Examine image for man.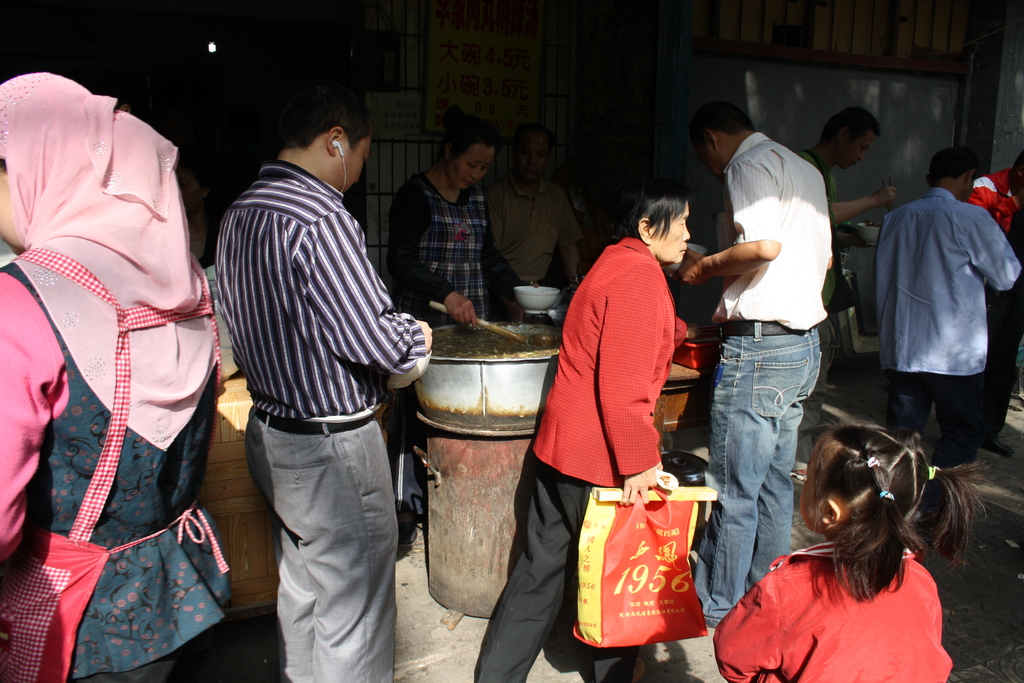
Examination result: (664, 104, 834, 630).
